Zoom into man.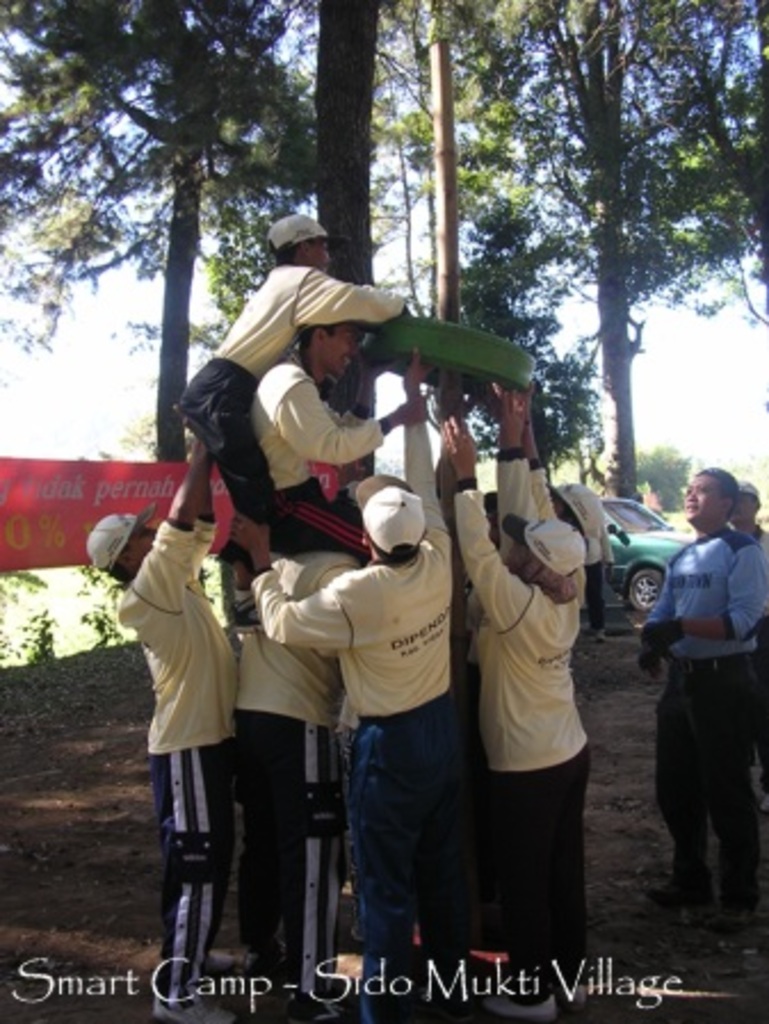
Zoom target: bbox=(258, 470, 463, 1022).
